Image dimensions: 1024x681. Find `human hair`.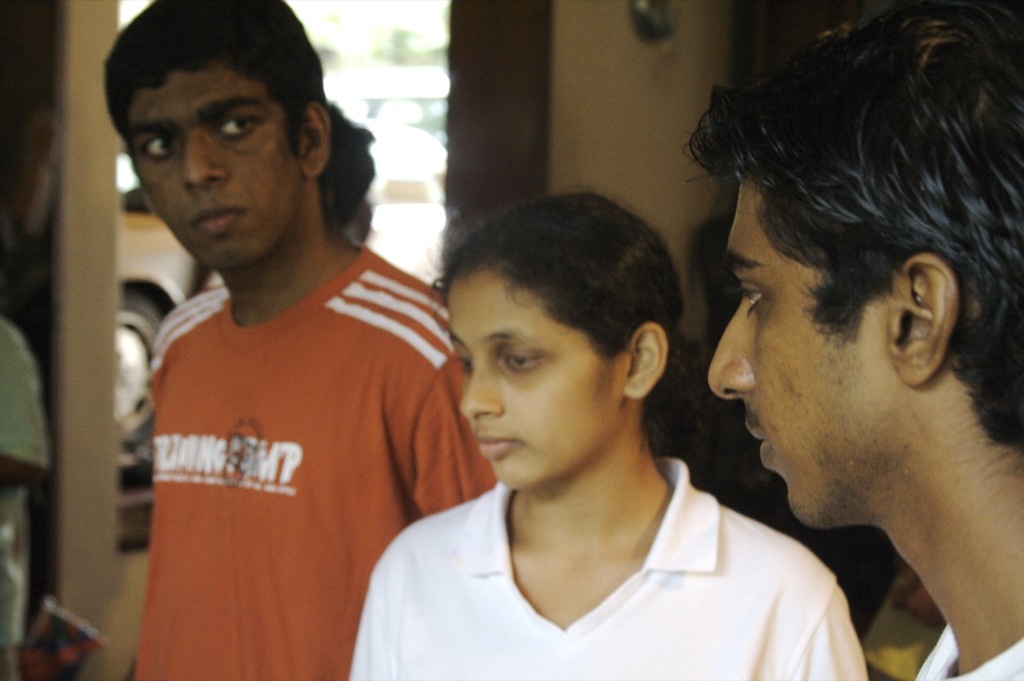
104, 0, 323, 166.
